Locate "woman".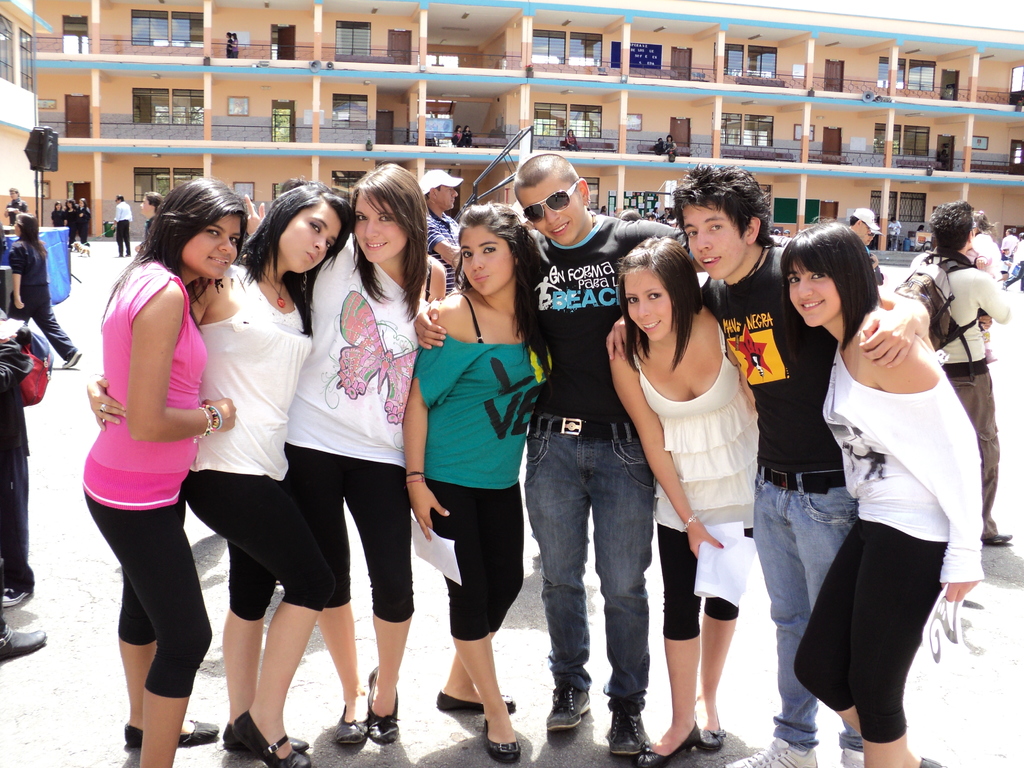
Bounding box: bbox=[407, 200, 551, 764].
